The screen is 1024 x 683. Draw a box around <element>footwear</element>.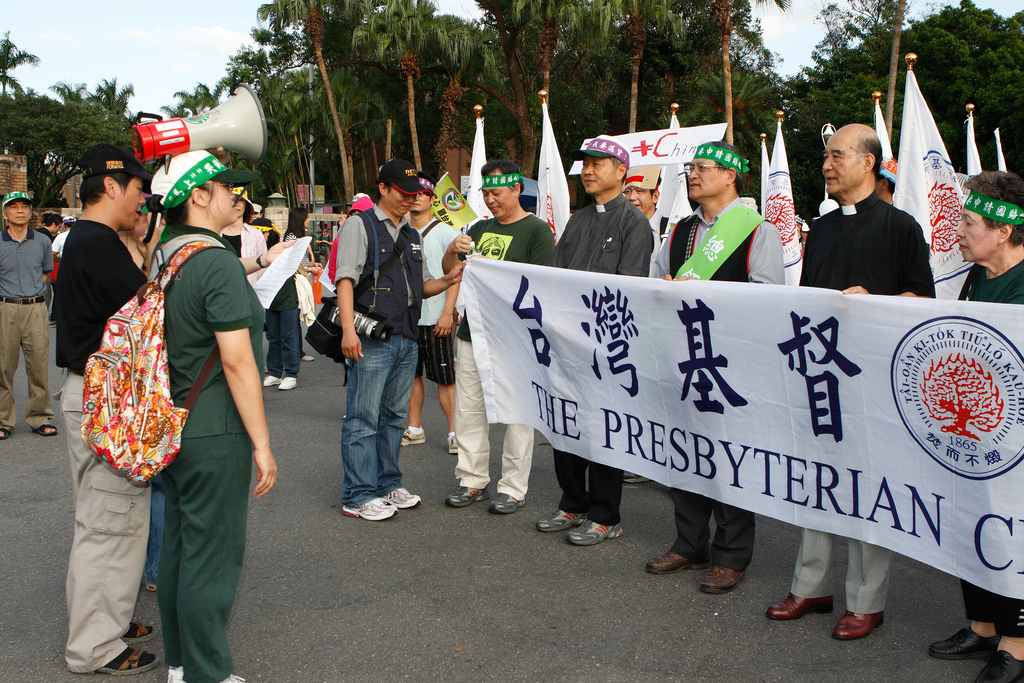
left=765, top=594, right=832, bottom=621.
